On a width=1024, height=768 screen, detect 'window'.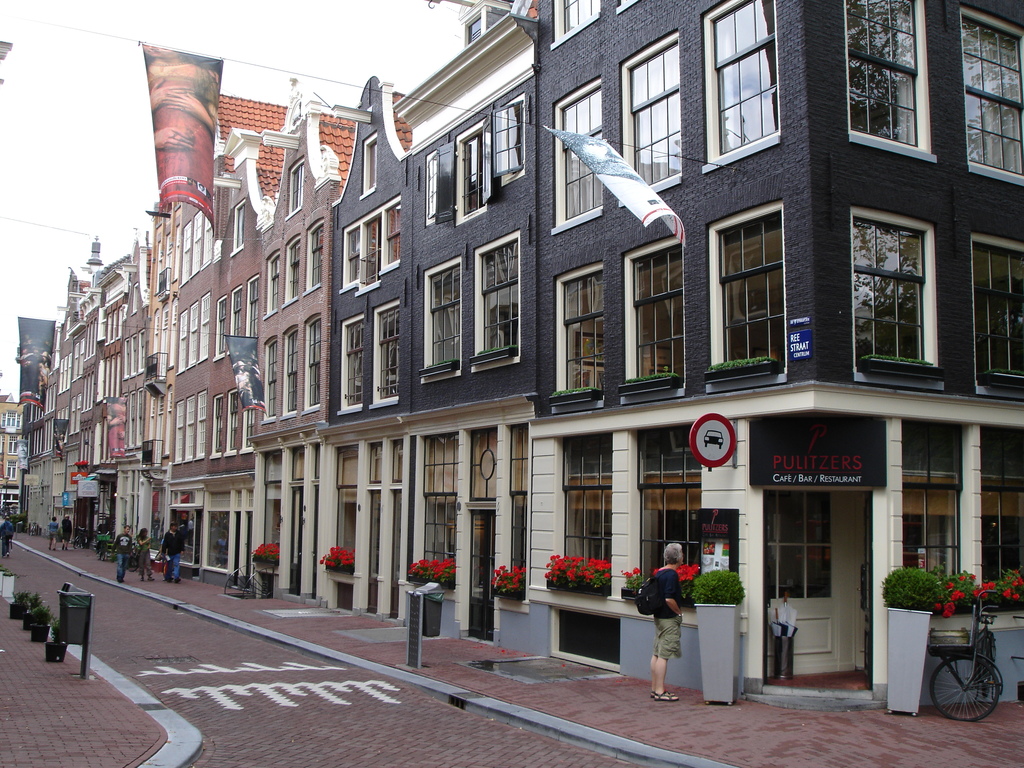
<region>283, 331, 300, 414</region>.
